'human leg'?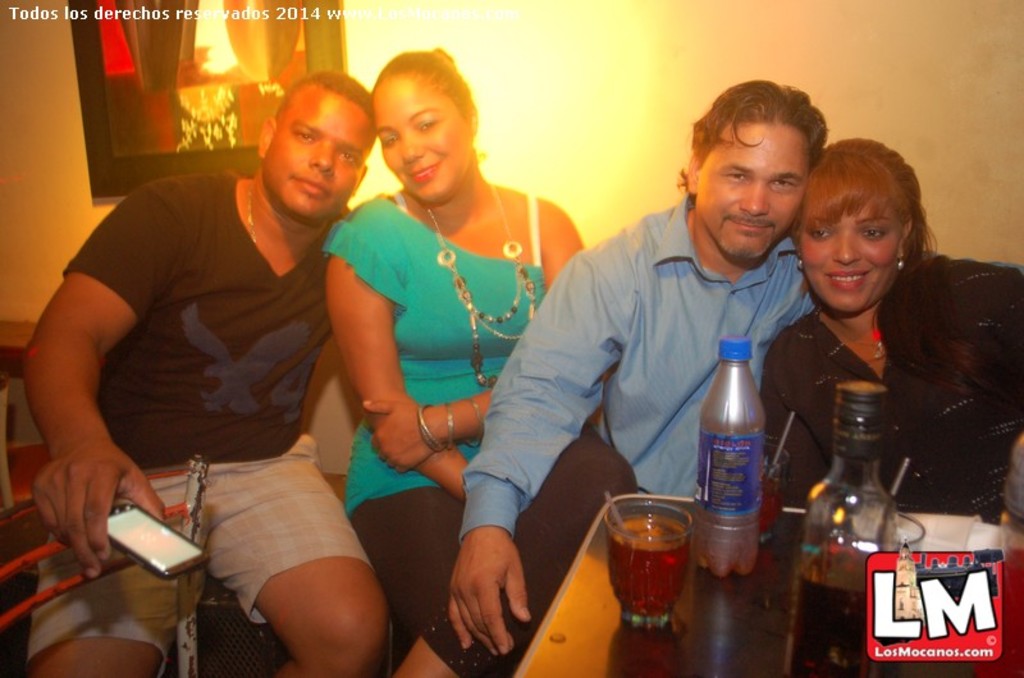
[204, 441, 383, 677]
